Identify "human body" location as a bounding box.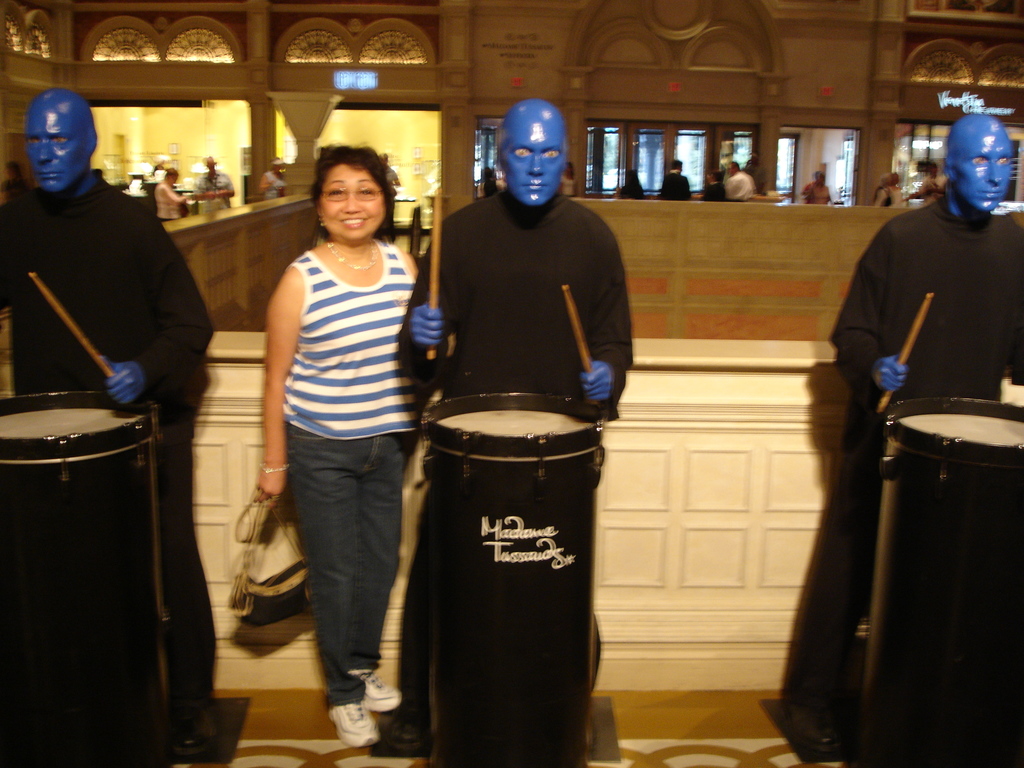
(157,180,192,228).
